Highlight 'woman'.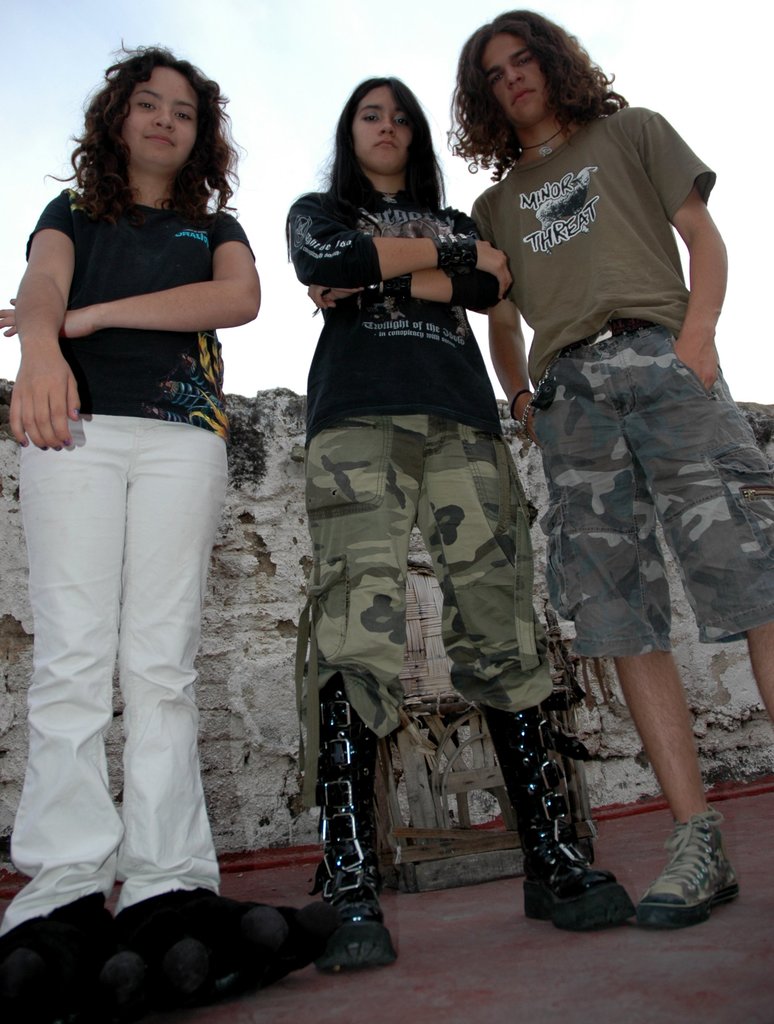
Highlighted region: 310, 81, 634, 983.
